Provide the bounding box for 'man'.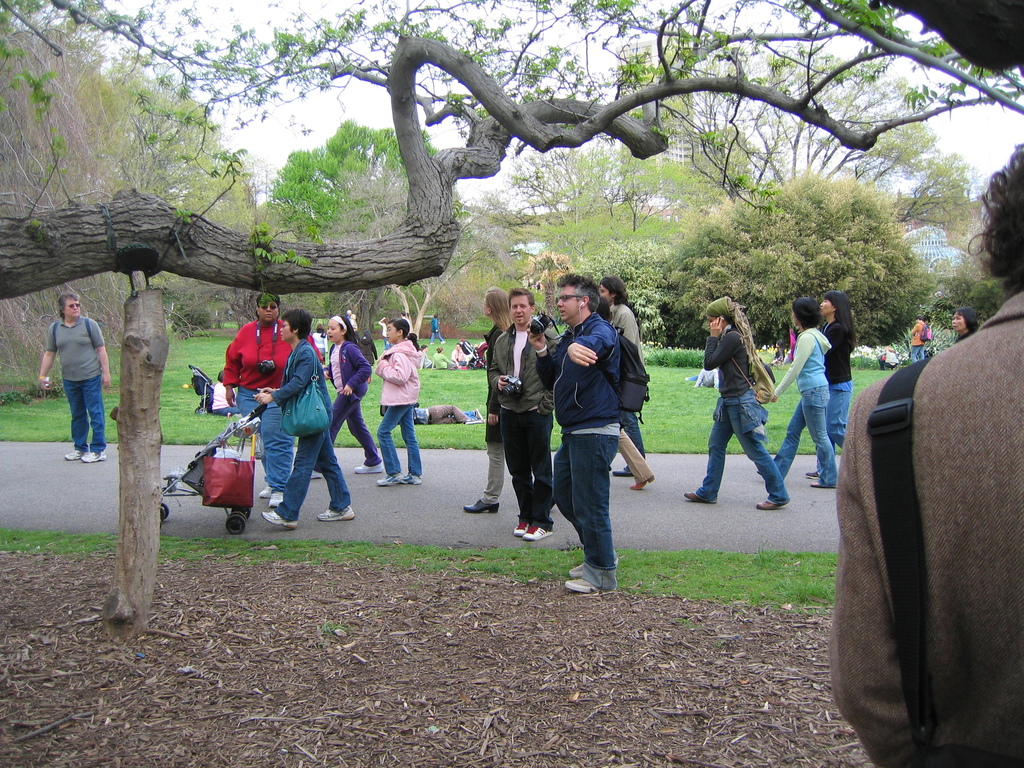
597/276/648/477.
